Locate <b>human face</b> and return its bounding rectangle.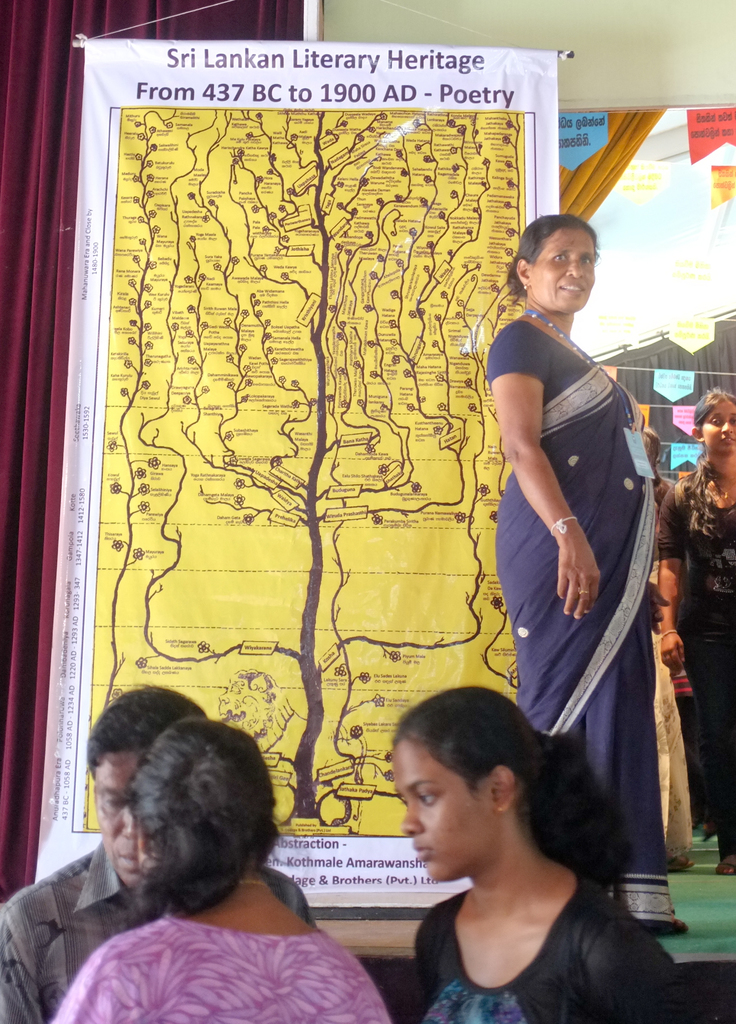
bbox(93, 750, 145, 893).
